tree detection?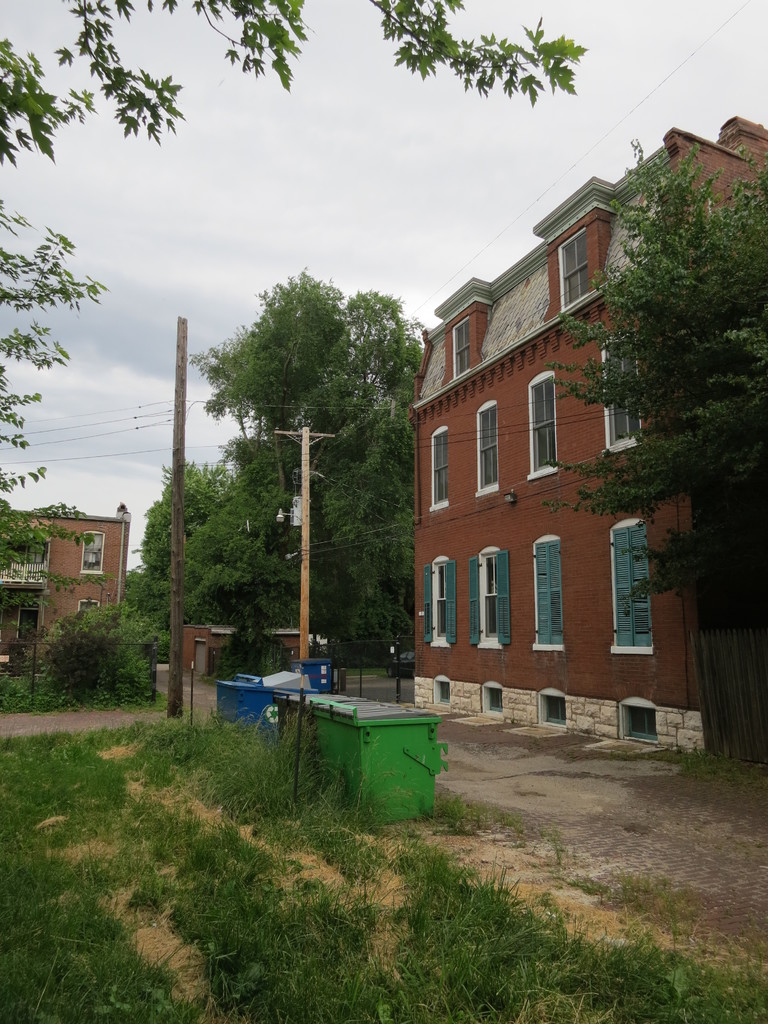
select_region(179, 246, 435, 682)
